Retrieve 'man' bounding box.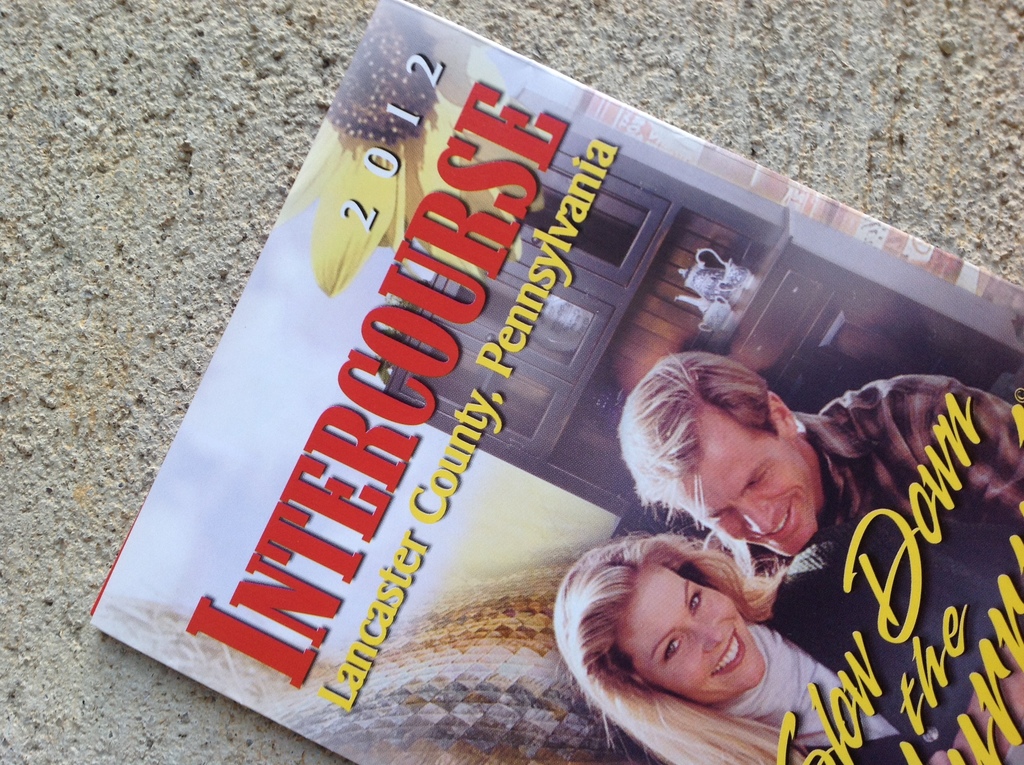
Bounding box: {"left": 617, "top": 349, "right": 1023, "bottom": 764}.
